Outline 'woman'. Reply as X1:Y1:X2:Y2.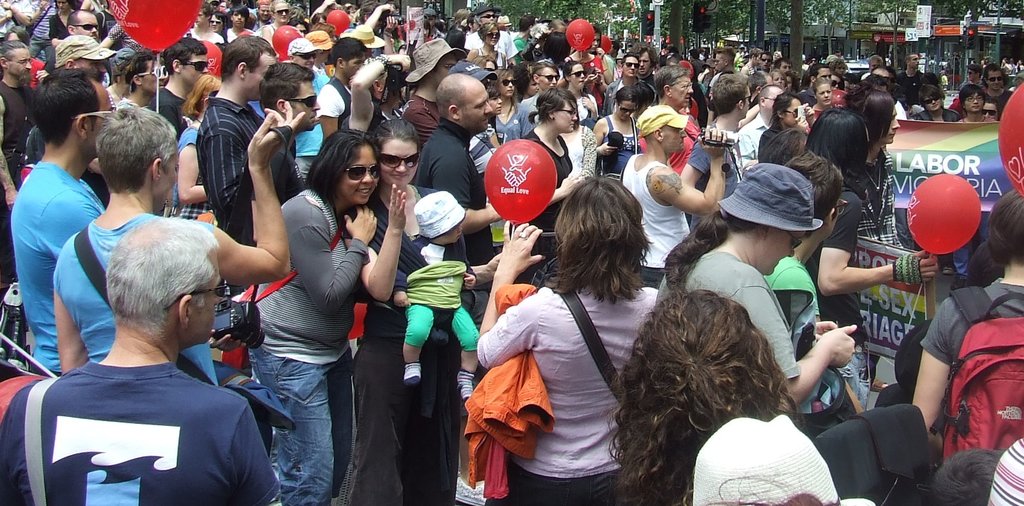
531:88:584:228.
